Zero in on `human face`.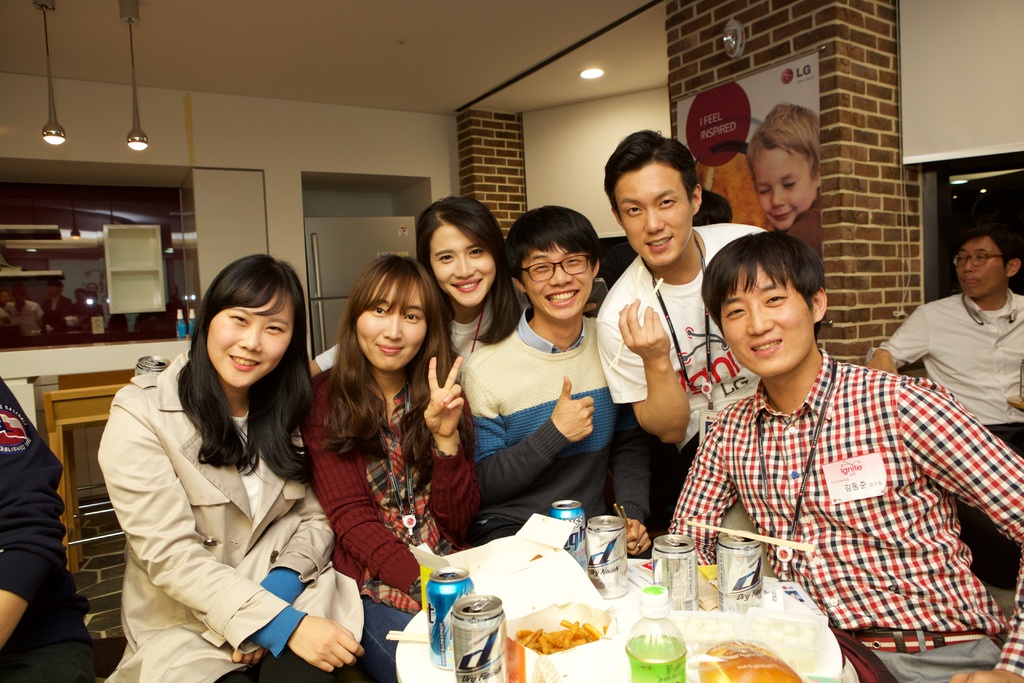
Zeroed in: pyautogui.locateOnScreen(353, 292, 426, 364).
